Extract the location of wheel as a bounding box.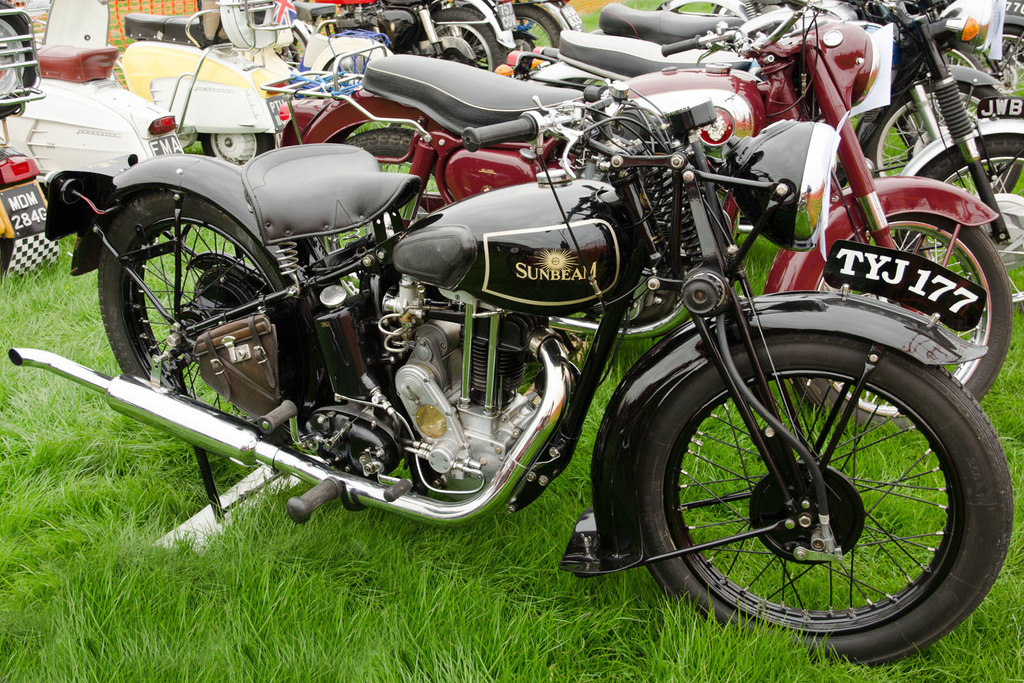
513,2,557,49.
